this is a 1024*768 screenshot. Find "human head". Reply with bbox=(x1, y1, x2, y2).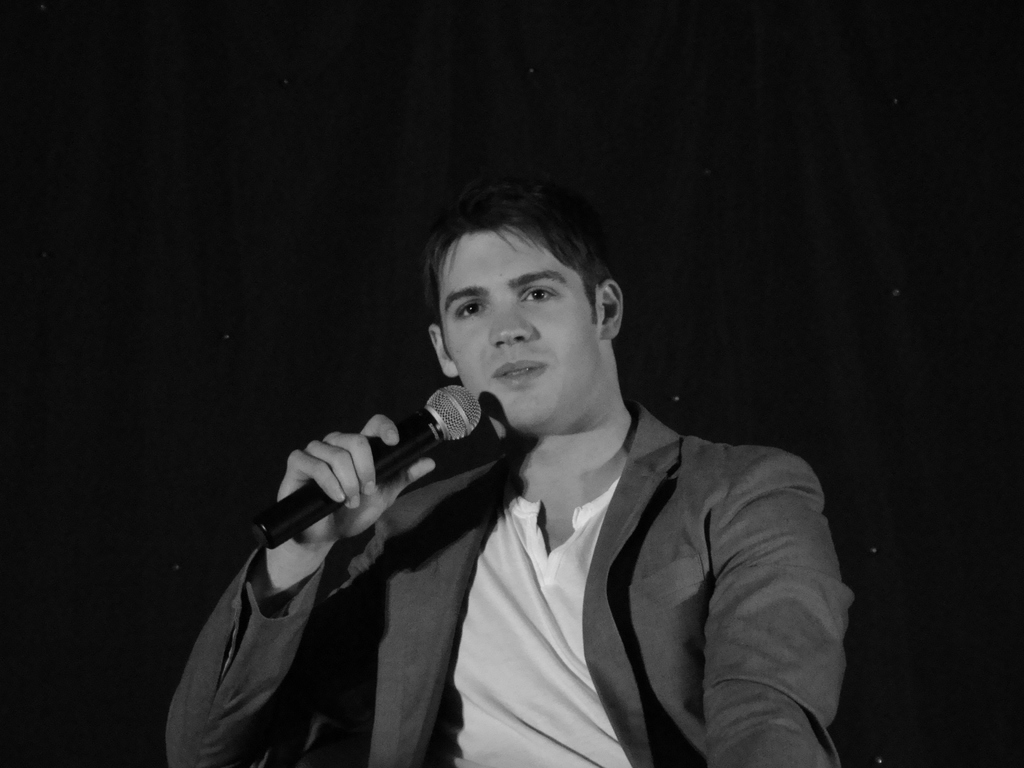
bbox=(412, 184, 636, 423).
